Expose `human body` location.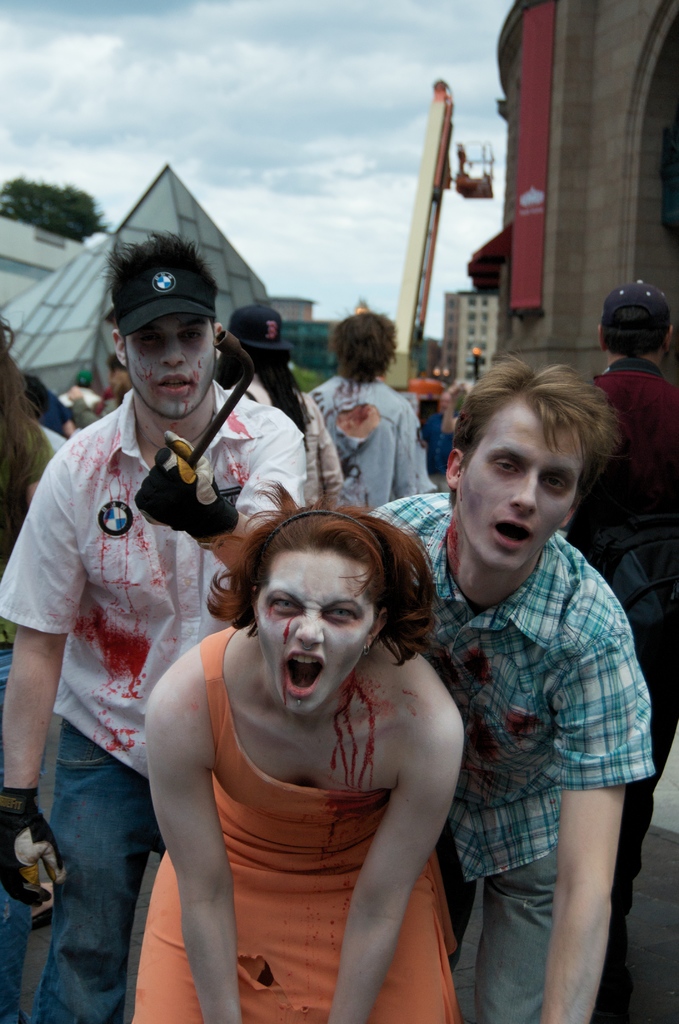
Exposed at pyautogui.locateOnScreen(311, 374, 434, 521).
